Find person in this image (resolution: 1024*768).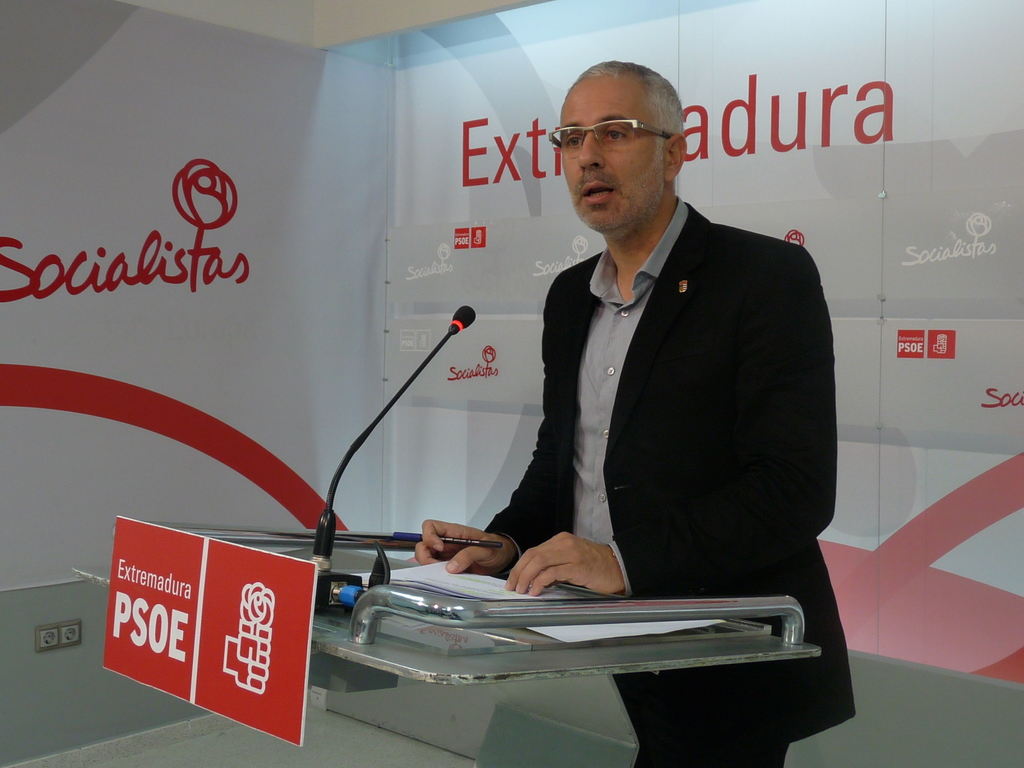
Rect(438, 55, 813, 709).
